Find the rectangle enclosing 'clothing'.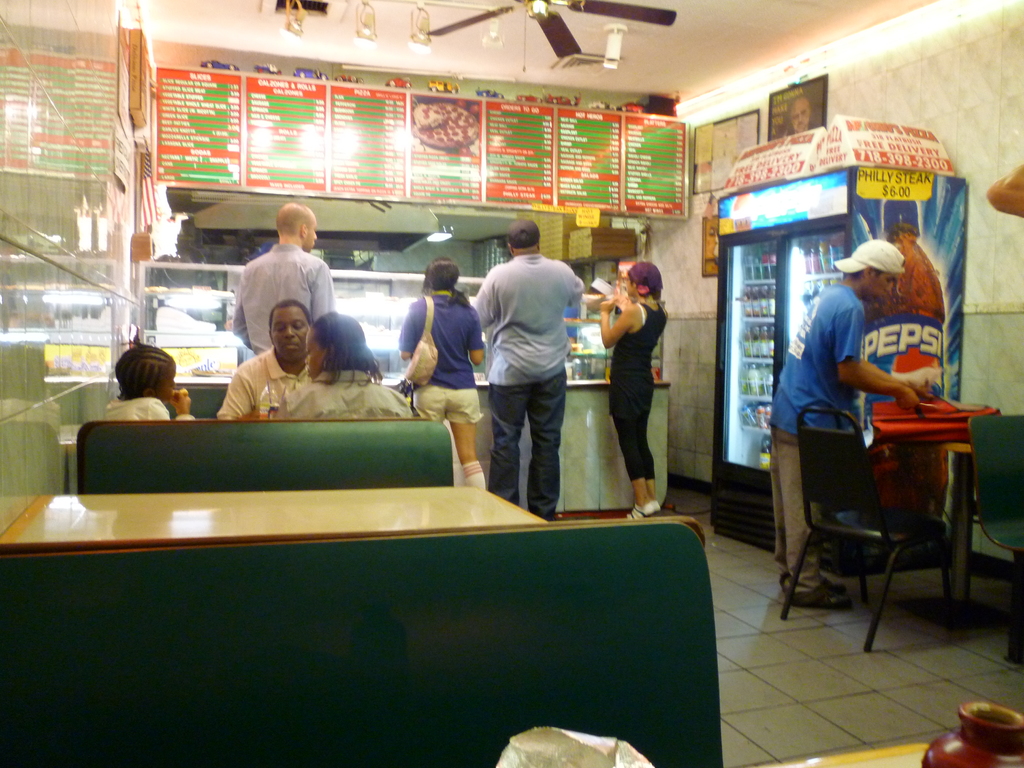
crop(397, 291, 481, 429).
